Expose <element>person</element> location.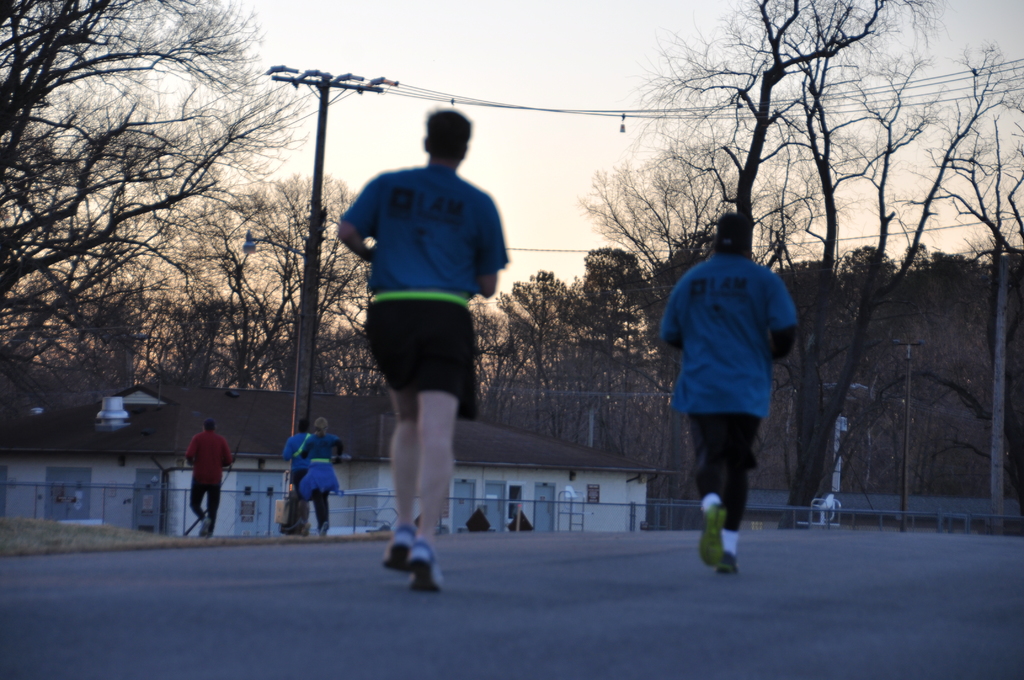
Exposed at {"x1": 295, "y1": 414, "x2": 344, "y2": 538}.
